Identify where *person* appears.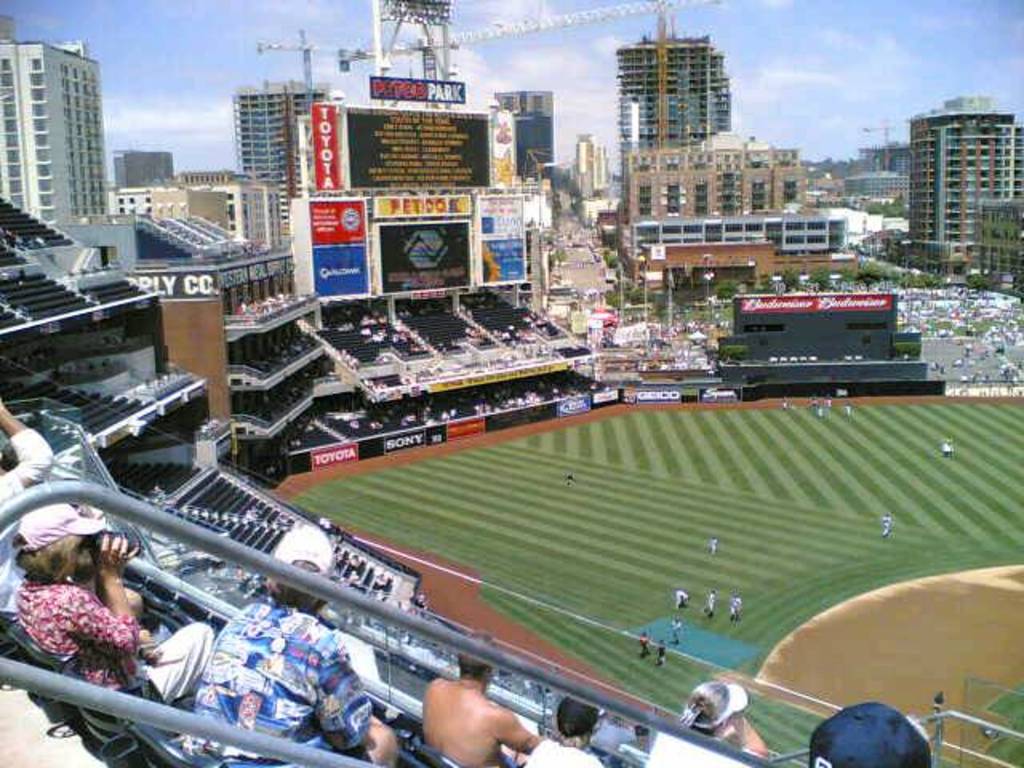
Appears at crop(171, 522, 402, 766).
